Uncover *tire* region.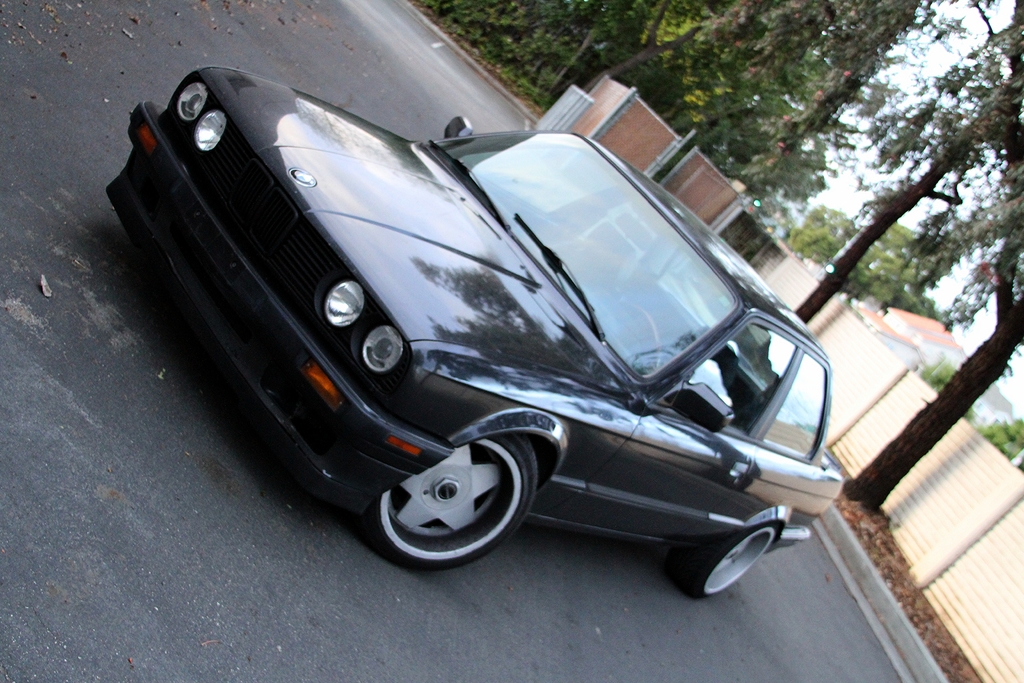
Uncovered: {"x1": 380, "y1": 436, "x2": 531, "y2": 570}.
